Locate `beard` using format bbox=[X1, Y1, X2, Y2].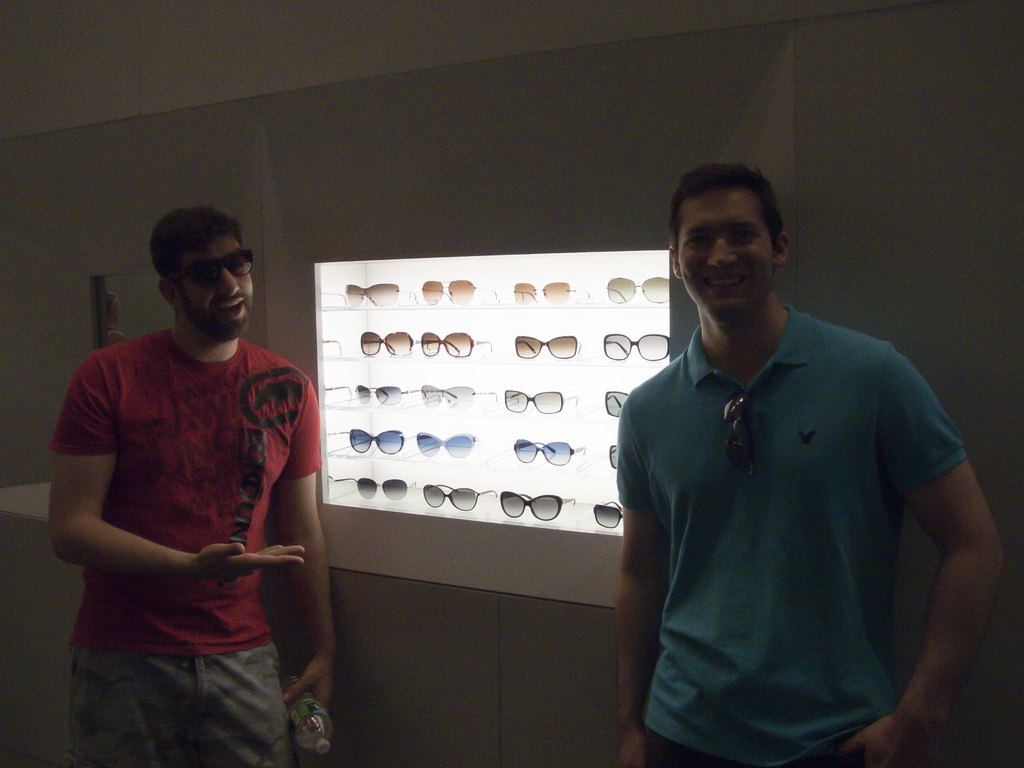
bbox=[181, 300, 252, 342].
